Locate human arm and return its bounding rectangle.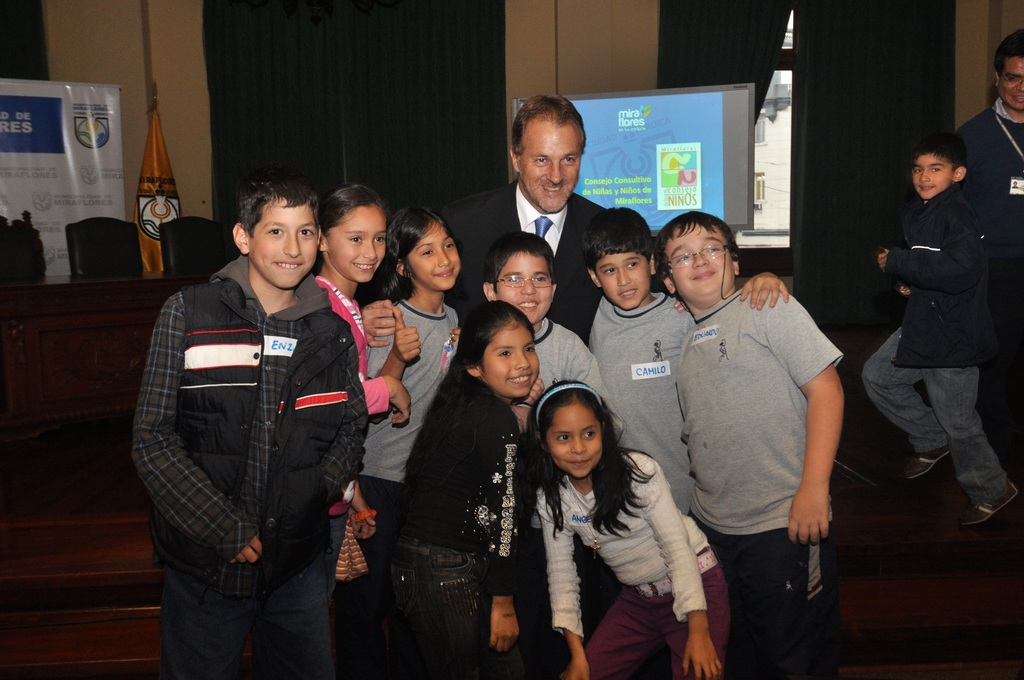
select_region(783, 286, 844, 545).
